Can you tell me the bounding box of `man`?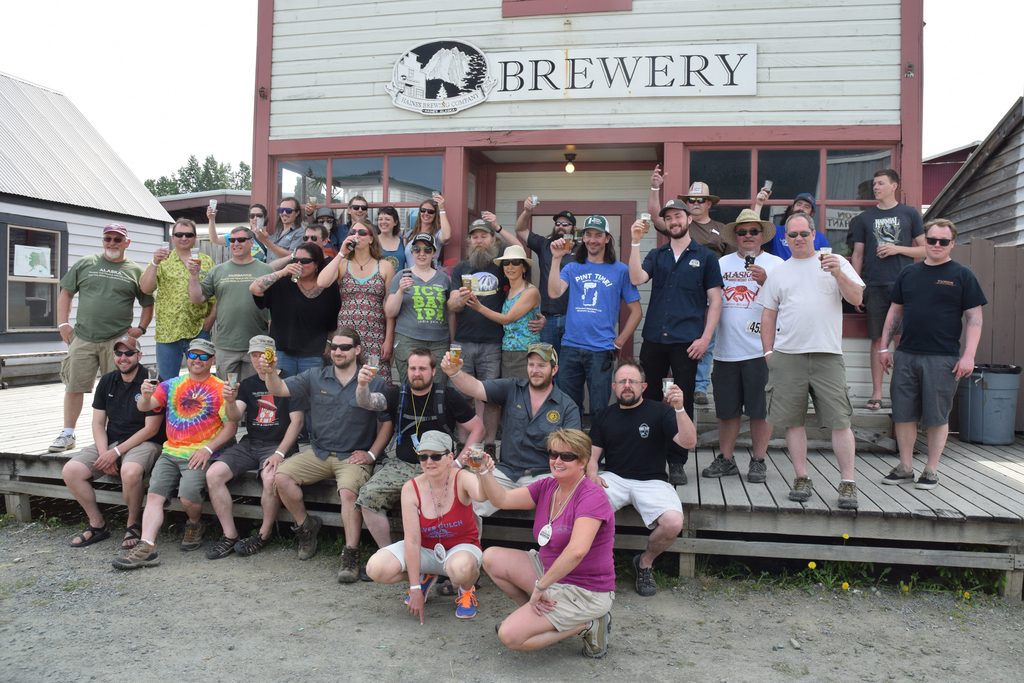
bbox=(751, 184, 835, 263).
